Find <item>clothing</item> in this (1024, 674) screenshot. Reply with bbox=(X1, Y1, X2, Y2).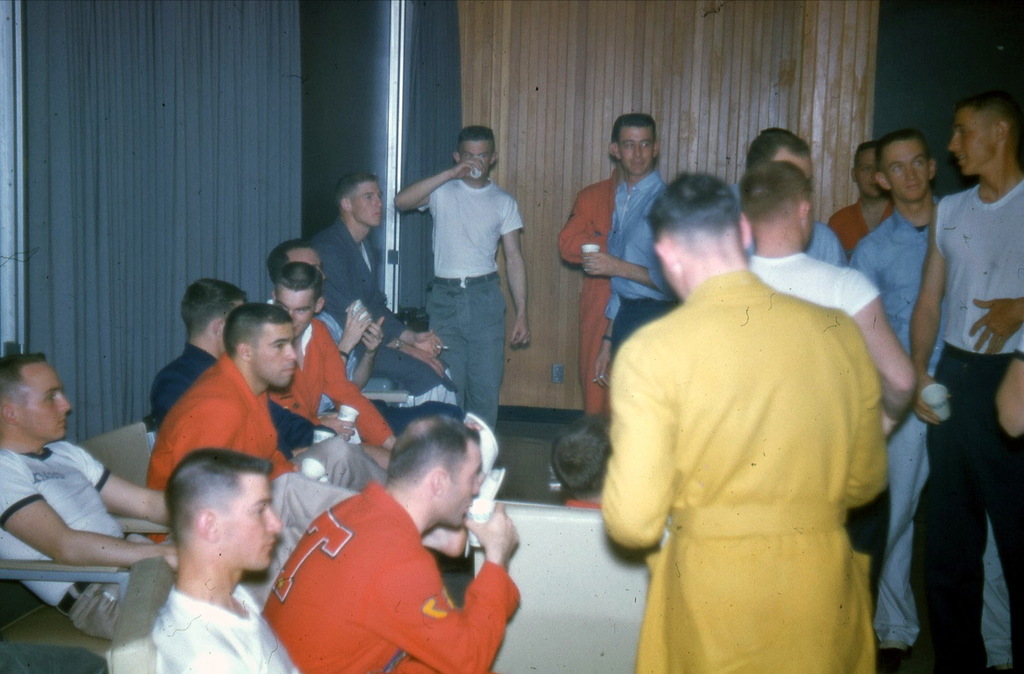
bbox=(746, 249, 879, 316).
